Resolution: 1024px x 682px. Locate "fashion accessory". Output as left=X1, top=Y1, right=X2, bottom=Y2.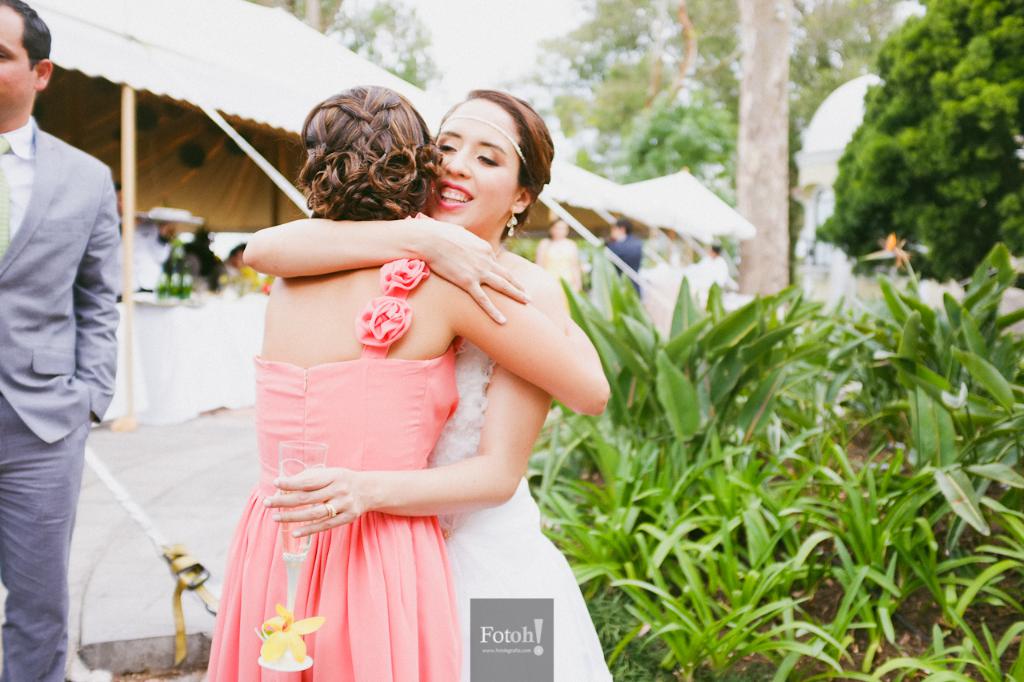
left=502, top=195, right=518, bottom=241.
